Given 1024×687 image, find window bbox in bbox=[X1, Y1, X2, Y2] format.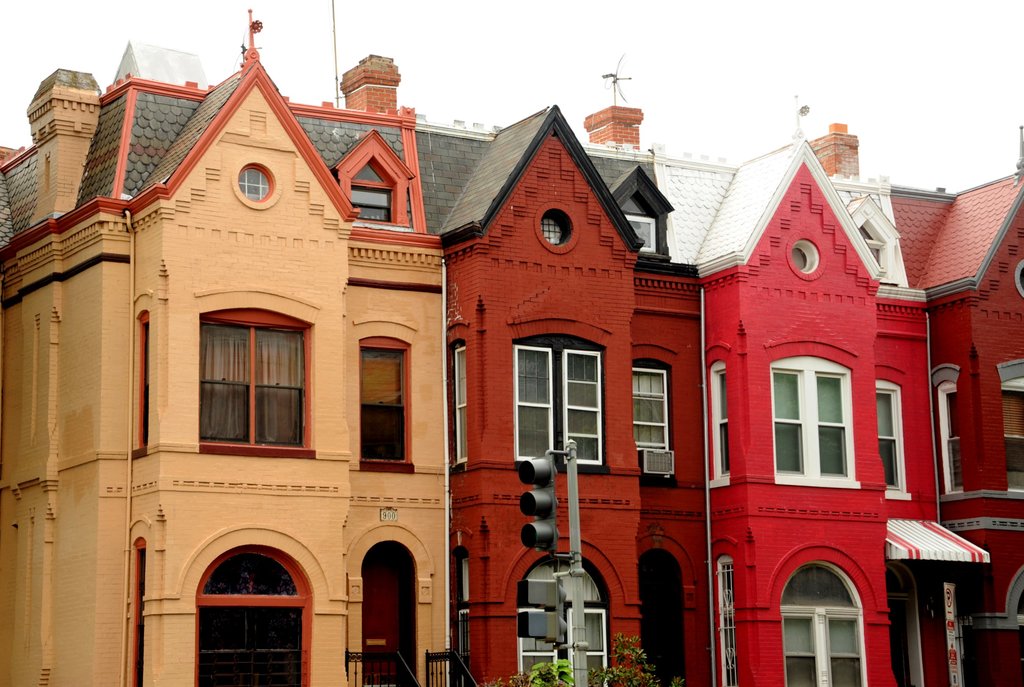
bbox=[134, 311, 158, 451].
